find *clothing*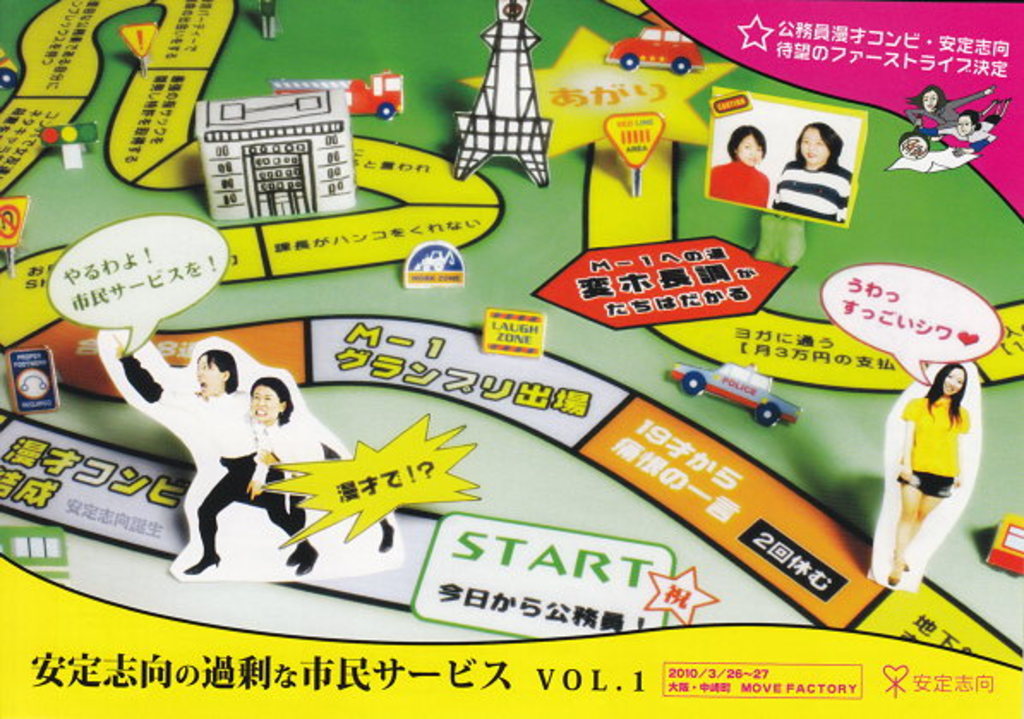
rect(899, 395, 964, 496)
